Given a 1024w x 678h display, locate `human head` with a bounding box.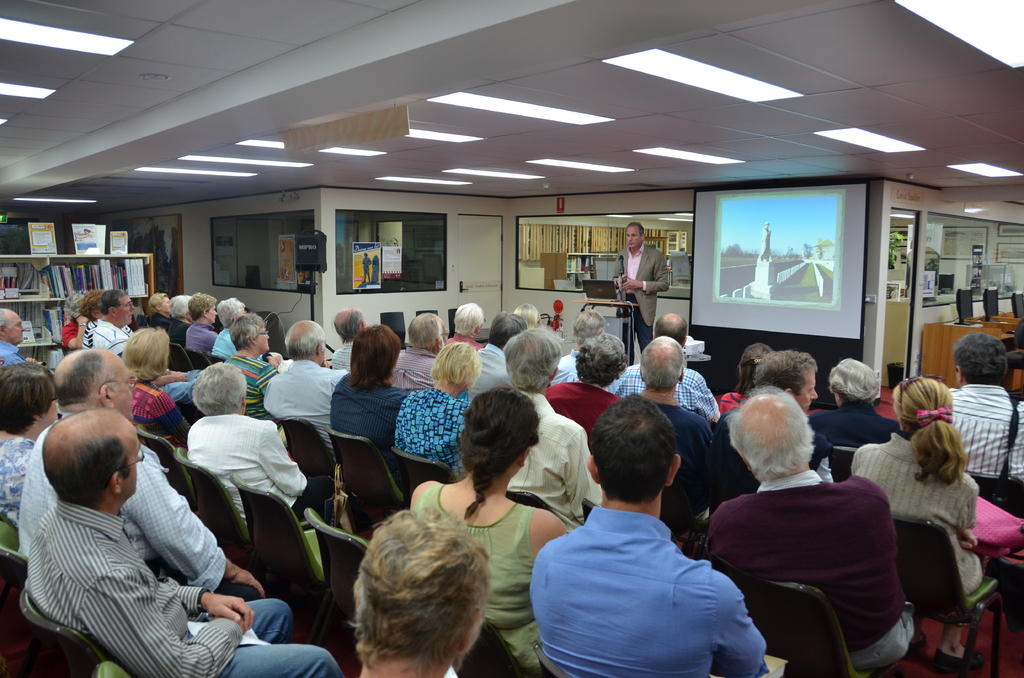
Located: detection(451, 302, 485, 336).
